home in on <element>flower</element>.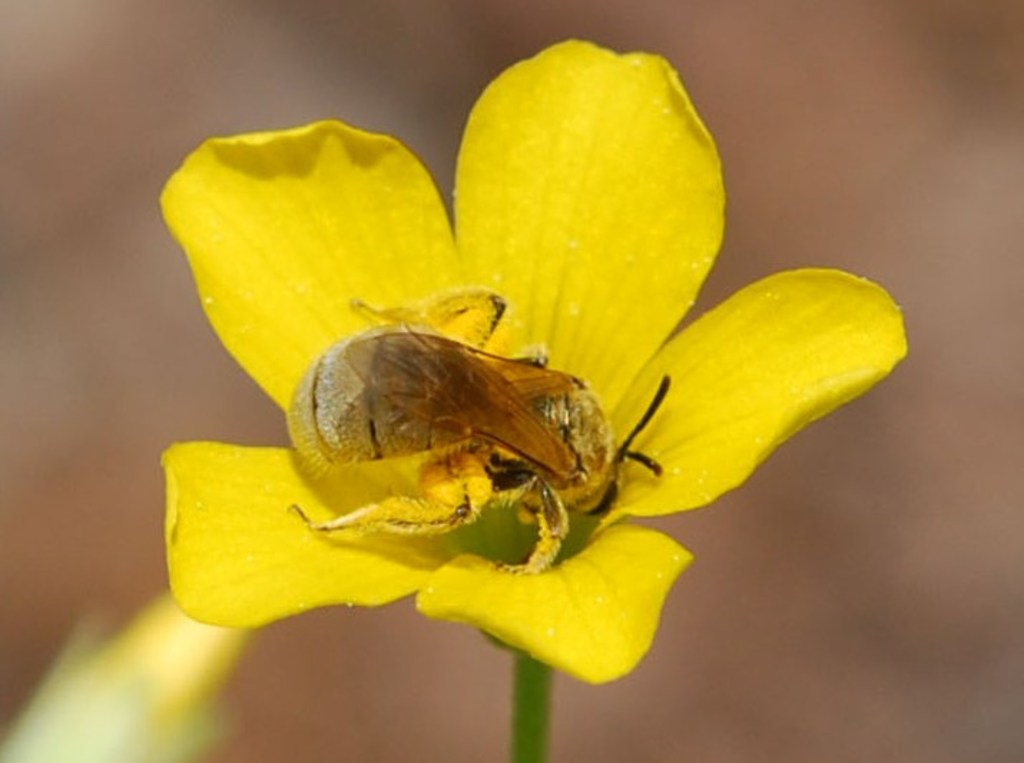
Homed in at (left=160, top=37, right=908, bottom=681).
